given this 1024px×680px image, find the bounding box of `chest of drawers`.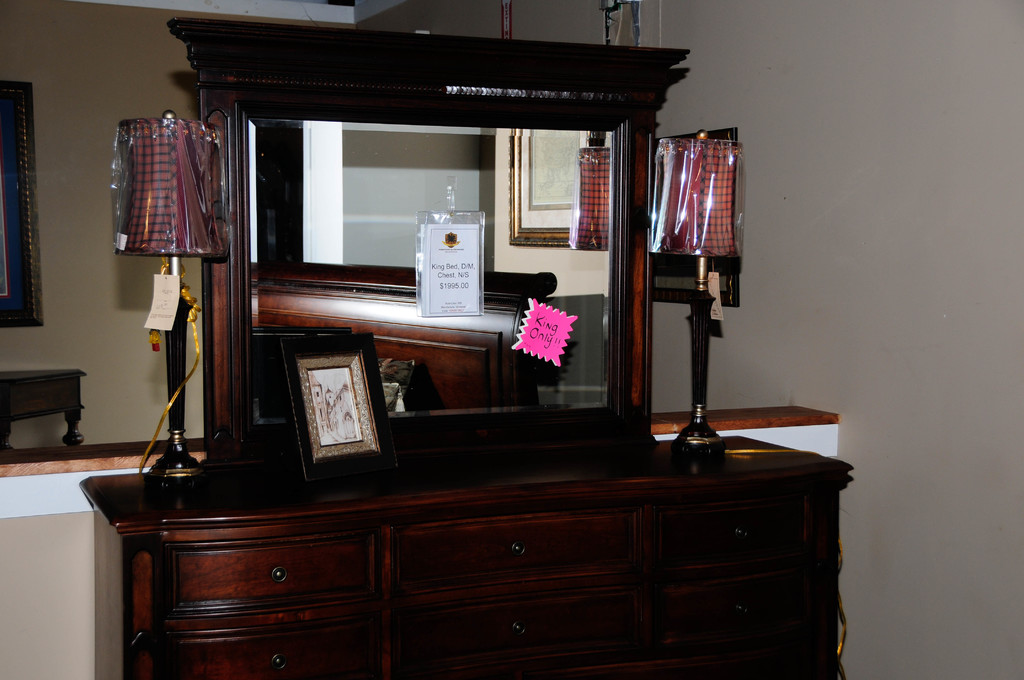
83,433,854,679.
